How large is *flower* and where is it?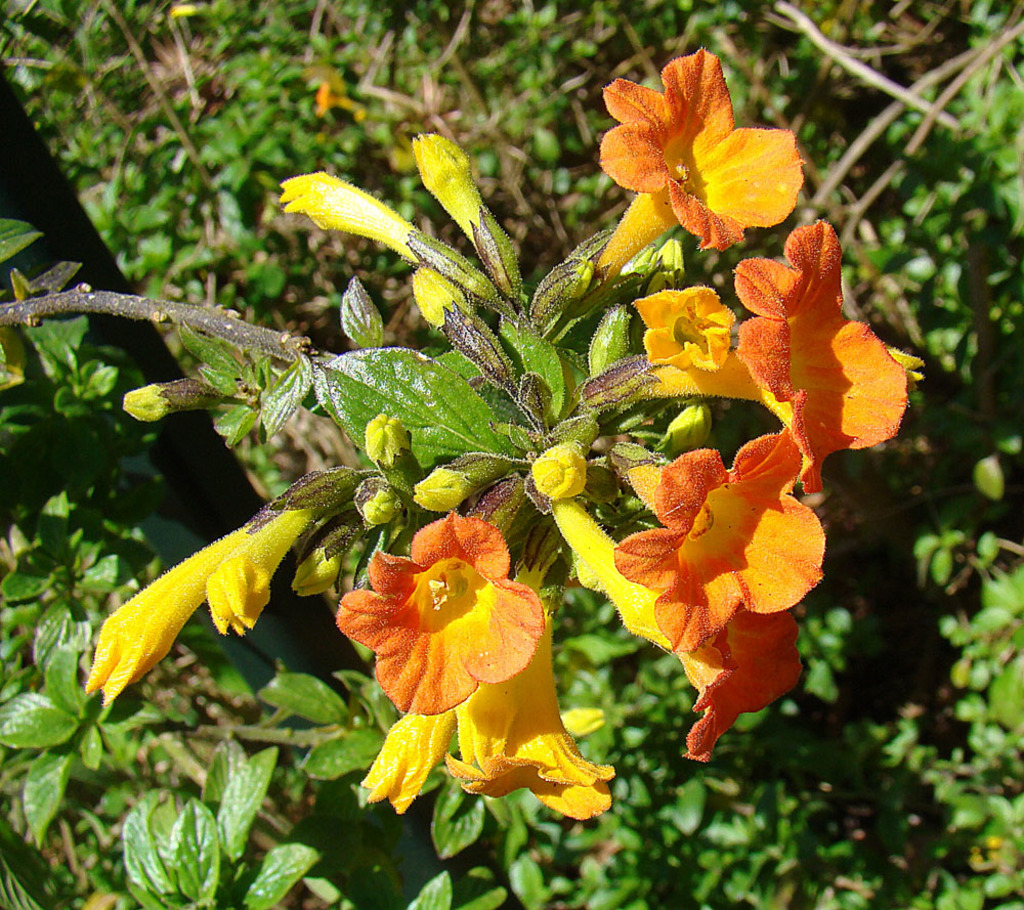
Bounding box: (x1=82, y1=494, x2=305, y2=701).
